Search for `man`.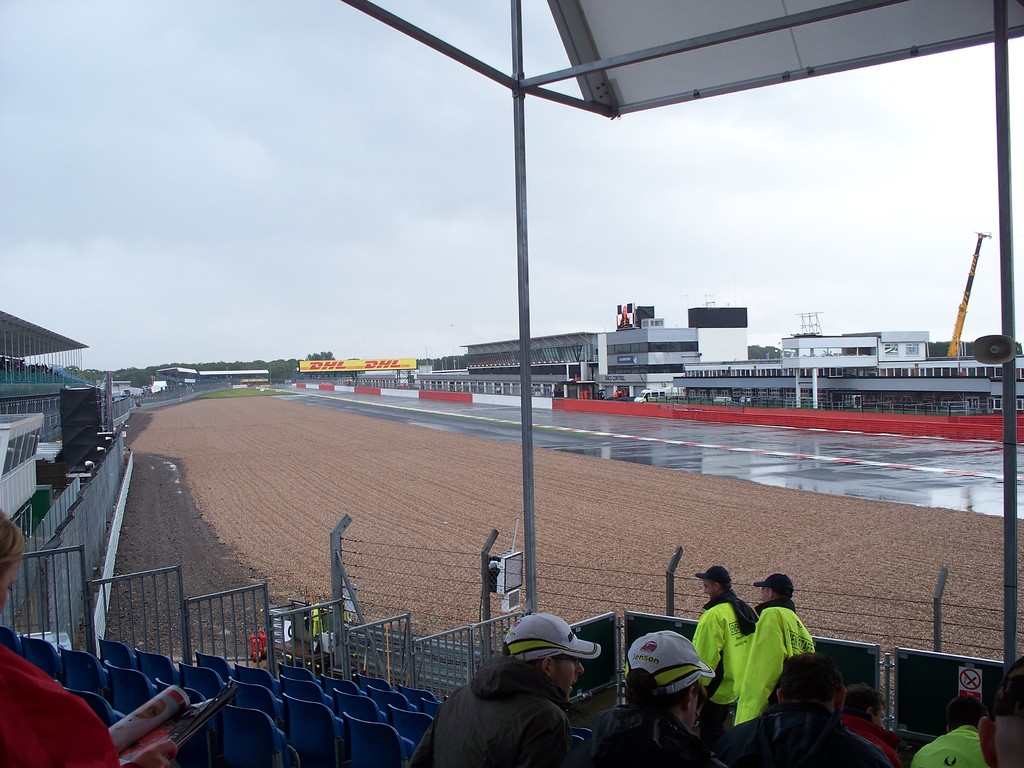
Found at detection(844, 691, 909, 767).
